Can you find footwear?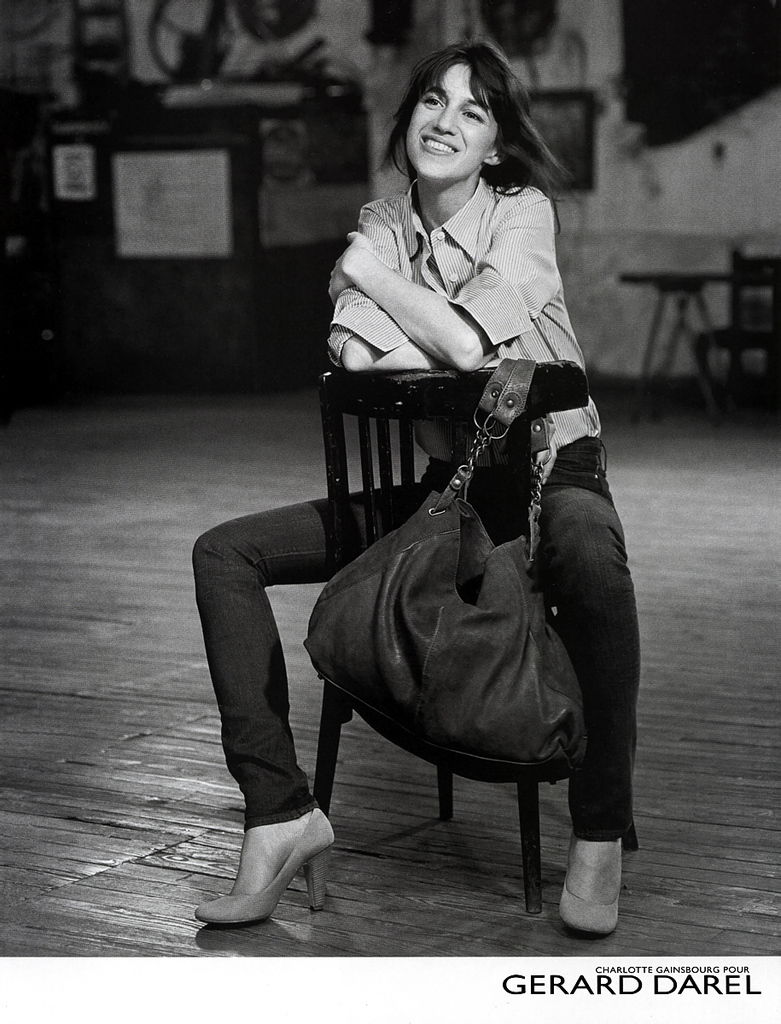
Yes, bounding box: 201:799:340:938.
